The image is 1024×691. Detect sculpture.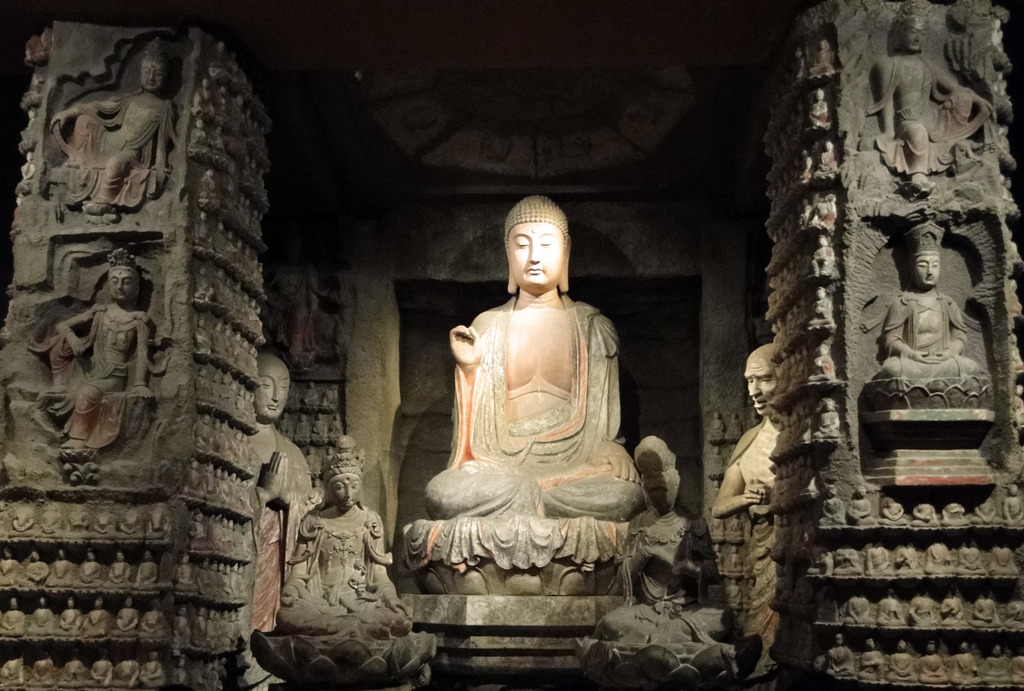
Detection: <bbox>616, 431, 695, 617</bbox>.
